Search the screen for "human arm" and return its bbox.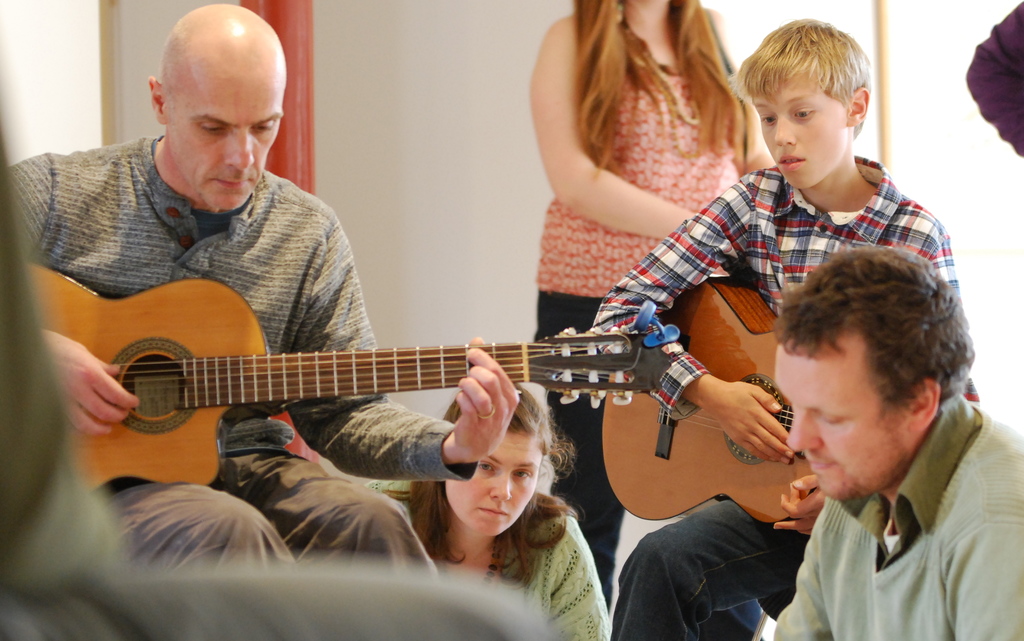
Found: Rect(0, 147, 145, 449).
